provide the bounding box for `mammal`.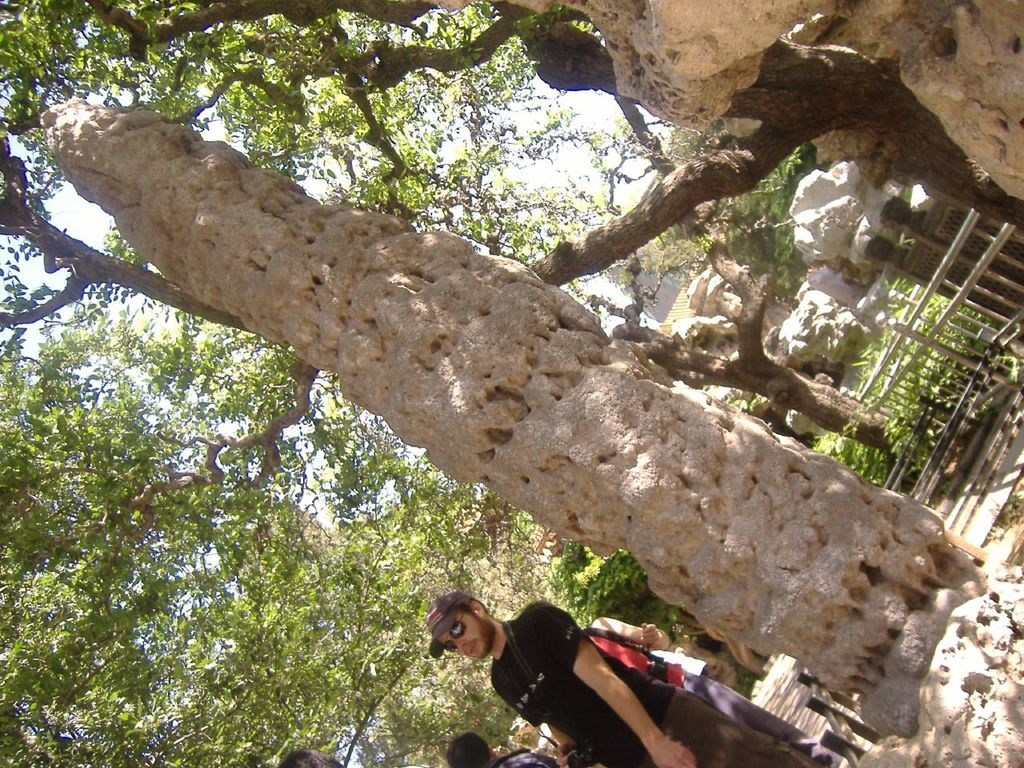
[577, 616, 849, 767].
